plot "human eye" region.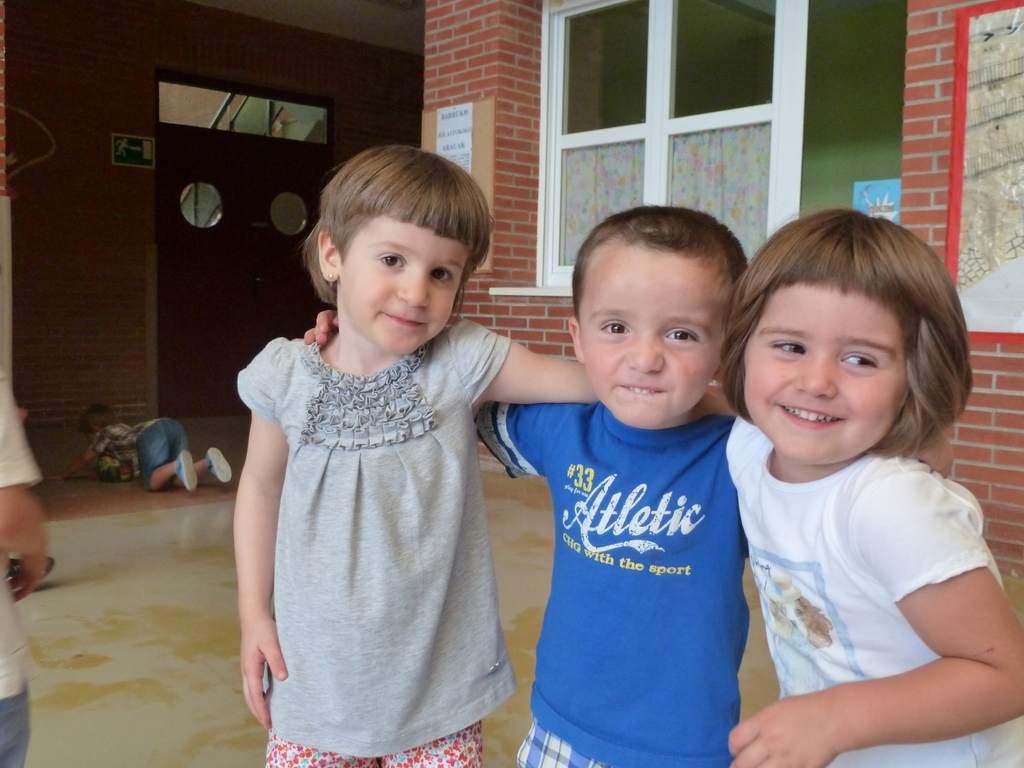
Plotted at BBox(378, 250, 406, 273).
